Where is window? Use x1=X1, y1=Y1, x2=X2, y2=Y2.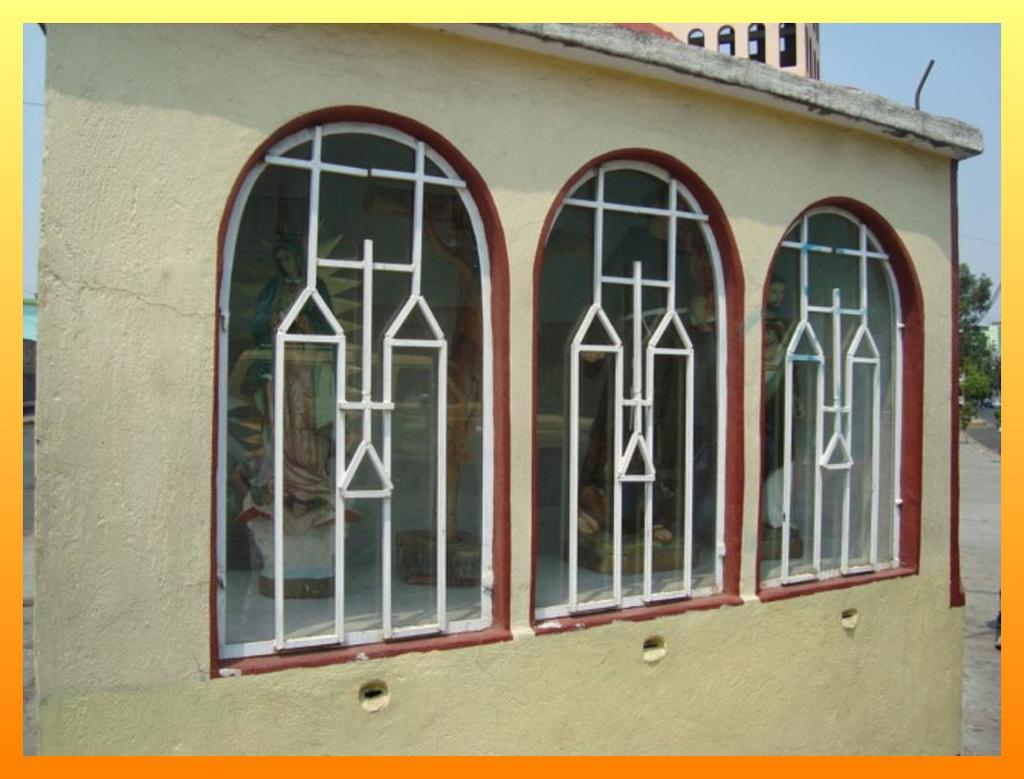
x1=759, y1=216, x2=908, y2=598.
